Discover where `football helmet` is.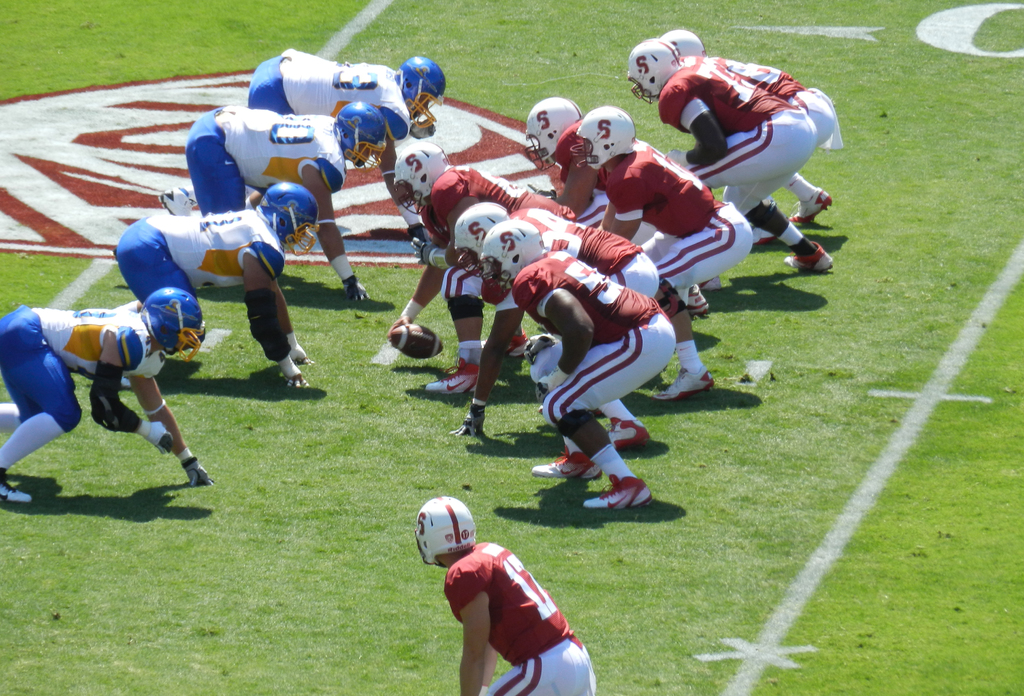
Discovered at 255,180,328,260.
